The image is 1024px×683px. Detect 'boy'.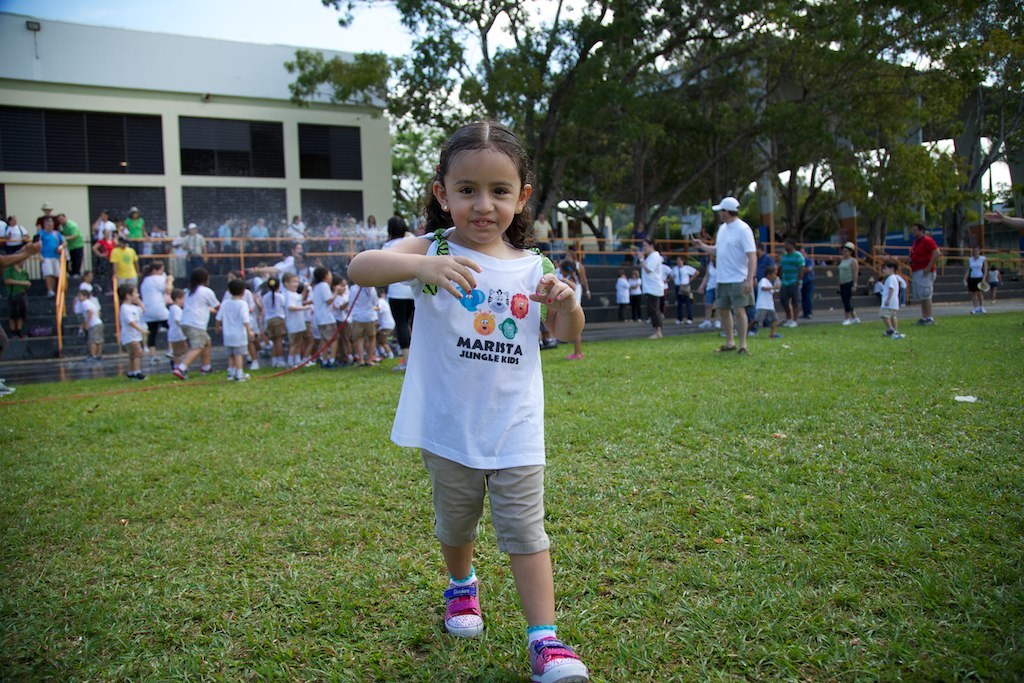
Detection: detection(168, 286, 187, 368).
